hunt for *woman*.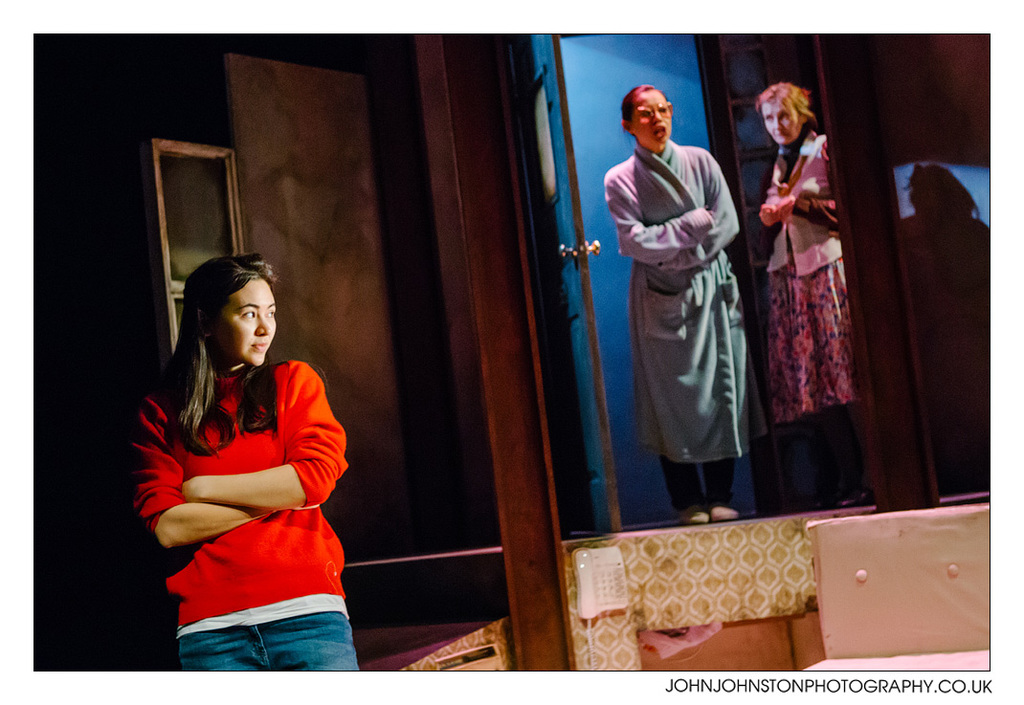
Hunted down at Rect(603, 84, 759, 524).
